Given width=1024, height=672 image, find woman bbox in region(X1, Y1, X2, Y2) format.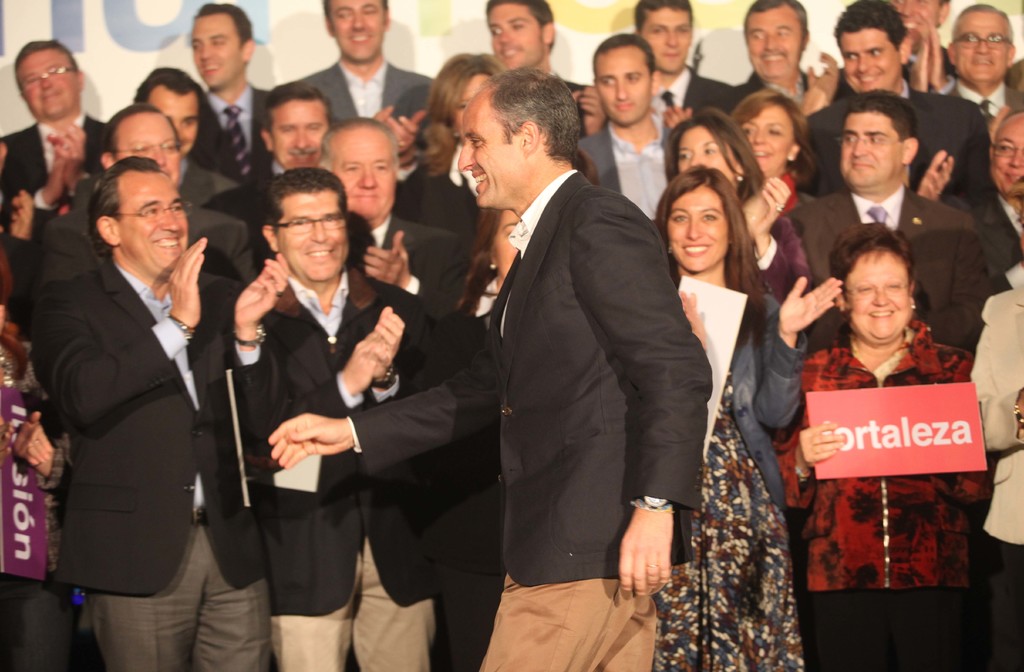
region(776, 224, 991, 671).
